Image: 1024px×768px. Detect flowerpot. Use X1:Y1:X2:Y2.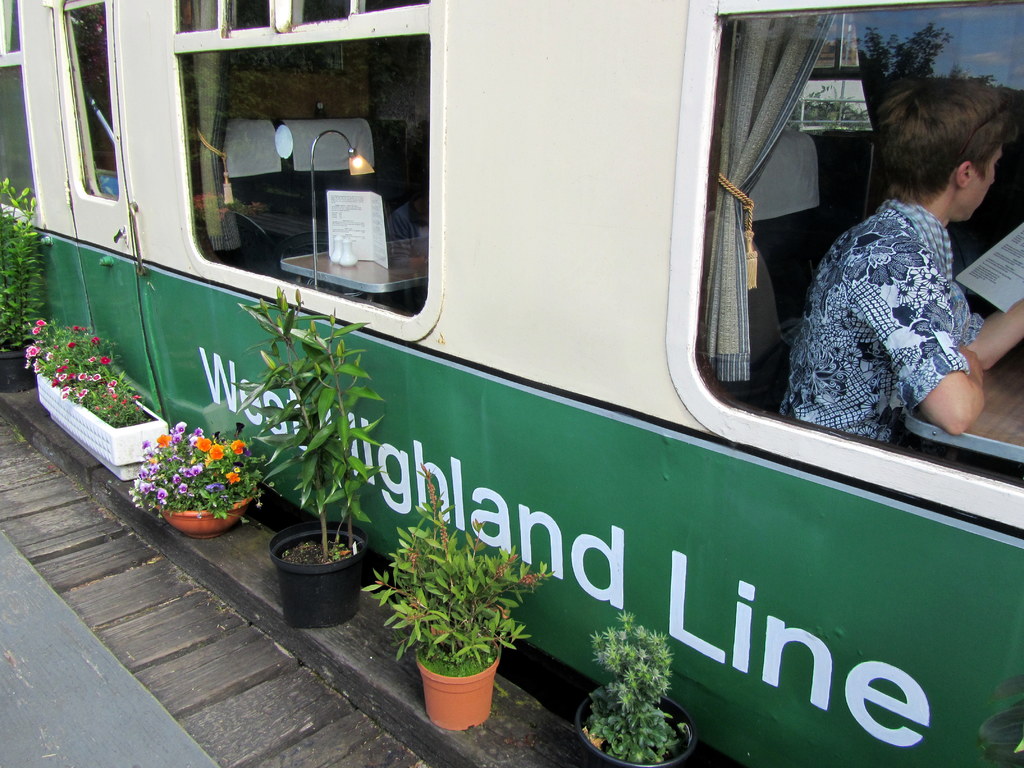
266:521:364:628.
